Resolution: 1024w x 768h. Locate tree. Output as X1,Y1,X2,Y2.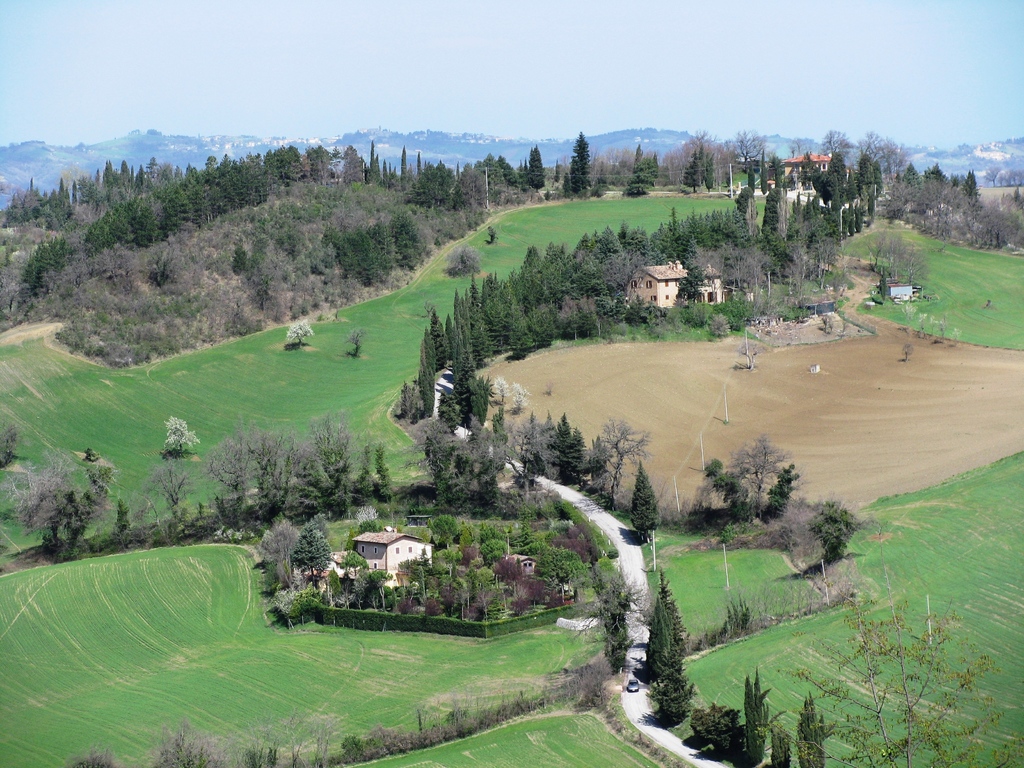
292,523,334,581.
